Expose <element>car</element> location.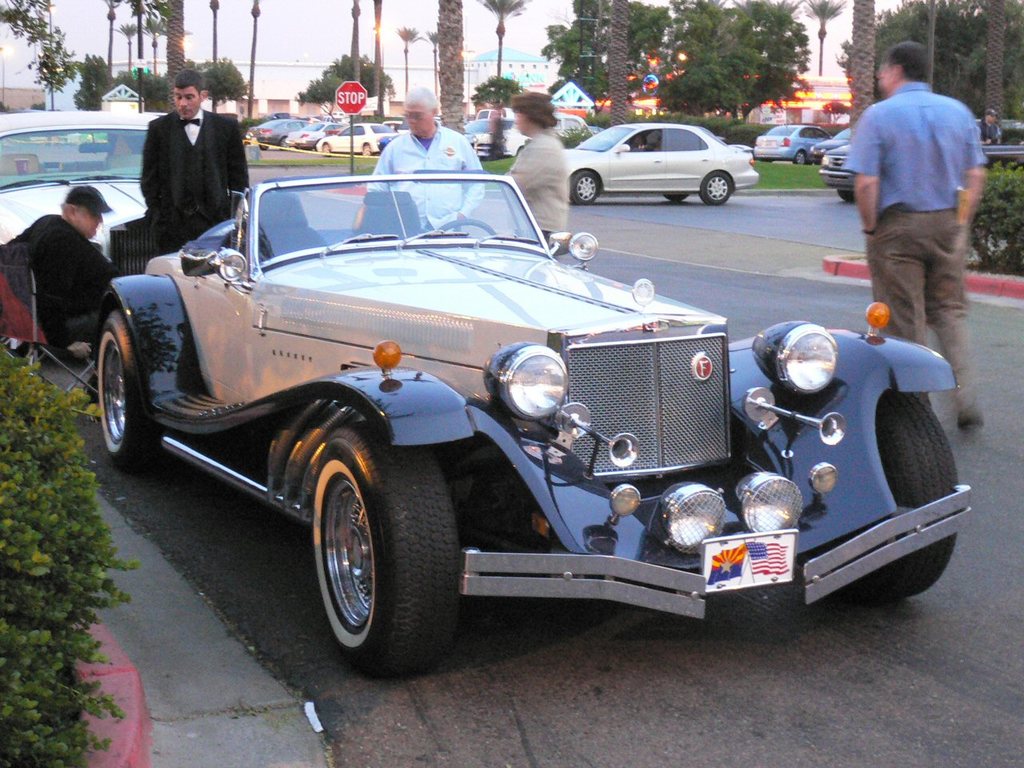
Exposed at (44, 162, 984, 674).
